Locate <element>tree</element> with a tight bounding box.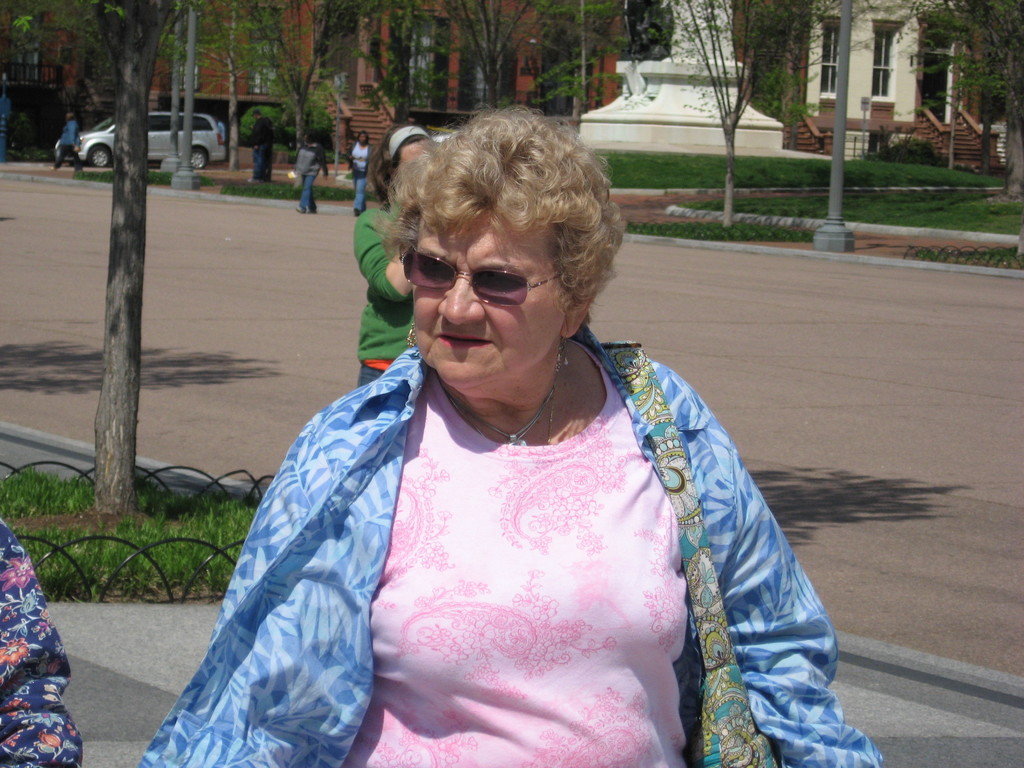
x1=70, y1=0, x2=200, y2=522.
